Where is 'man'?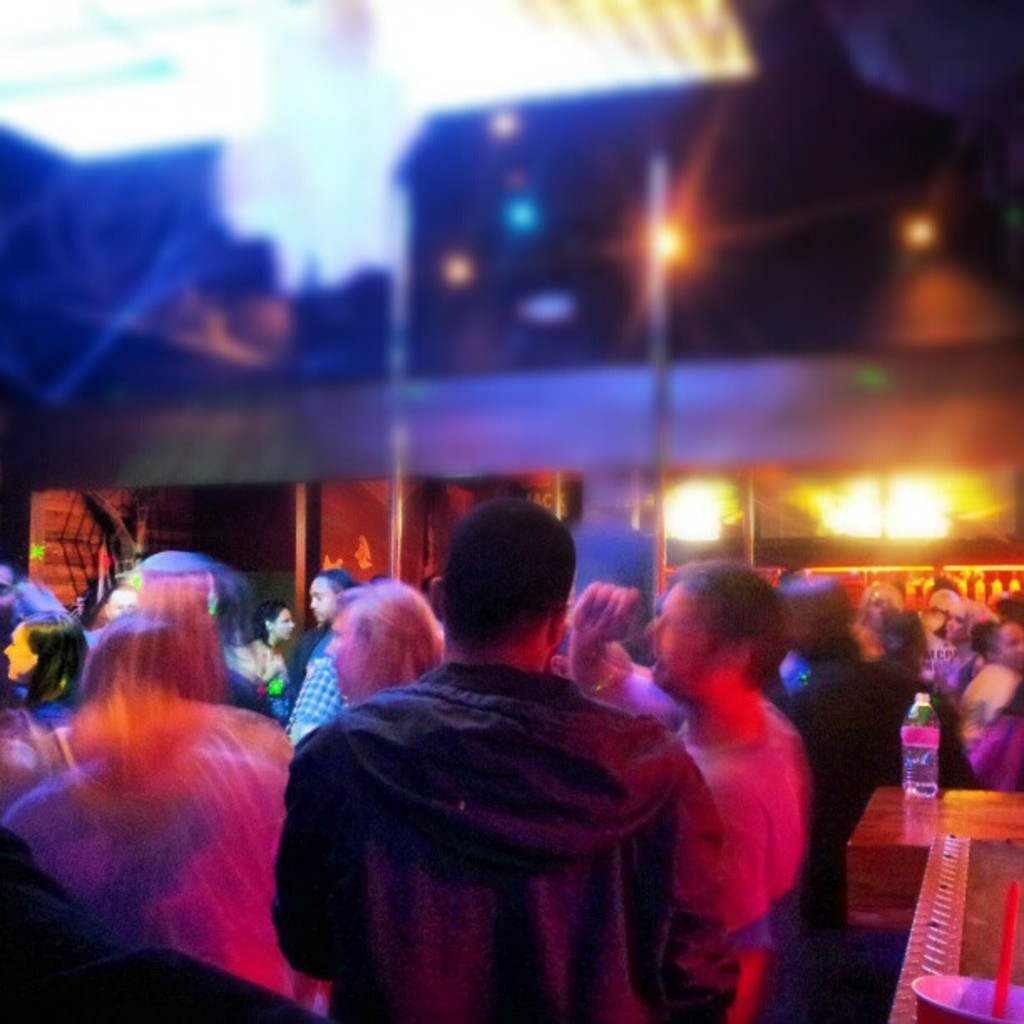
(x1=0, y1=557, x2=27, y2=624).
